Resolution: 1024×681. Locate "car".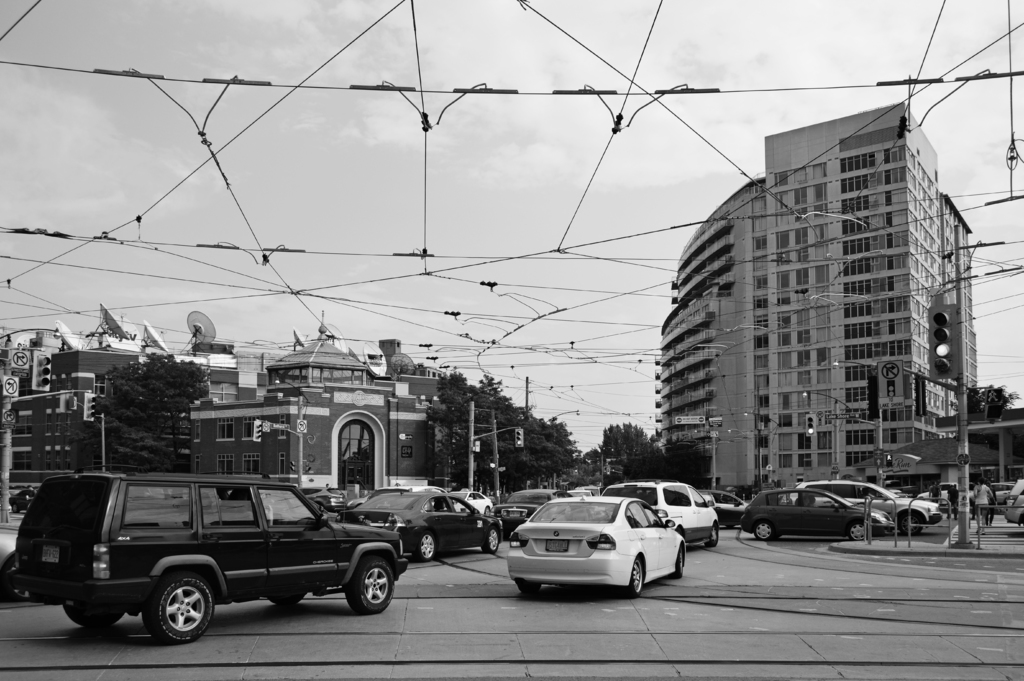
box(303, 486, 353, 513).
